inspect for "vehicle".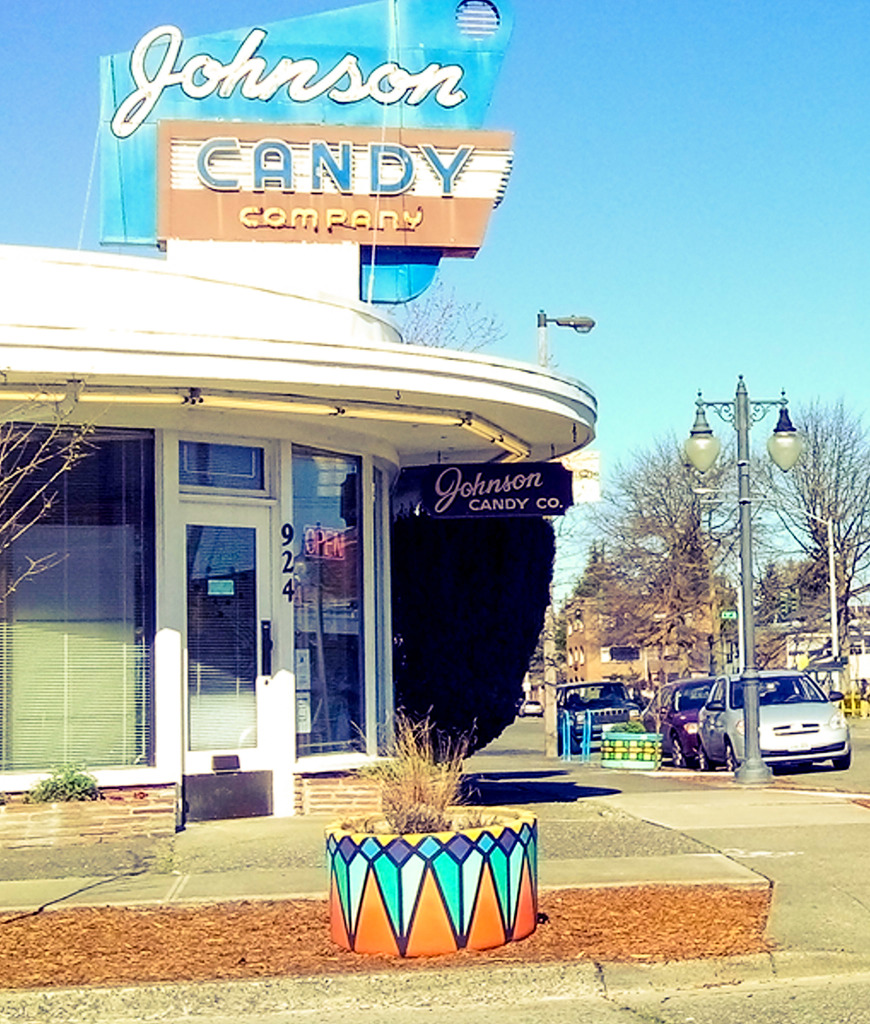
Inspection: pyautogui.locateOnScreen(672, 663, 864, 767).
